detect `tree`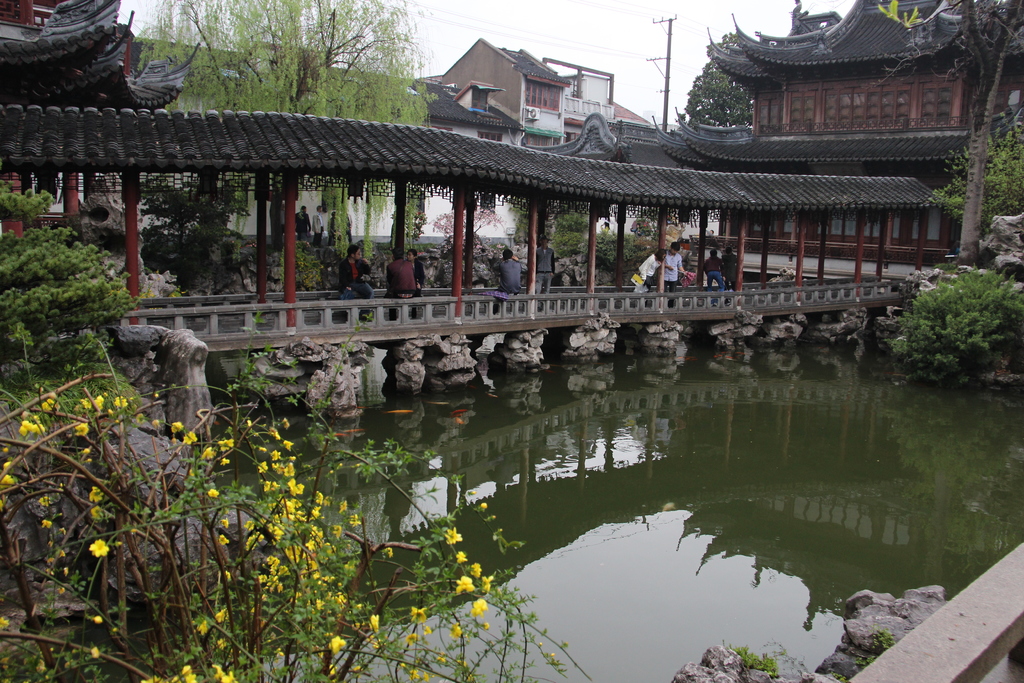
<box>676,33,756,130</box>
